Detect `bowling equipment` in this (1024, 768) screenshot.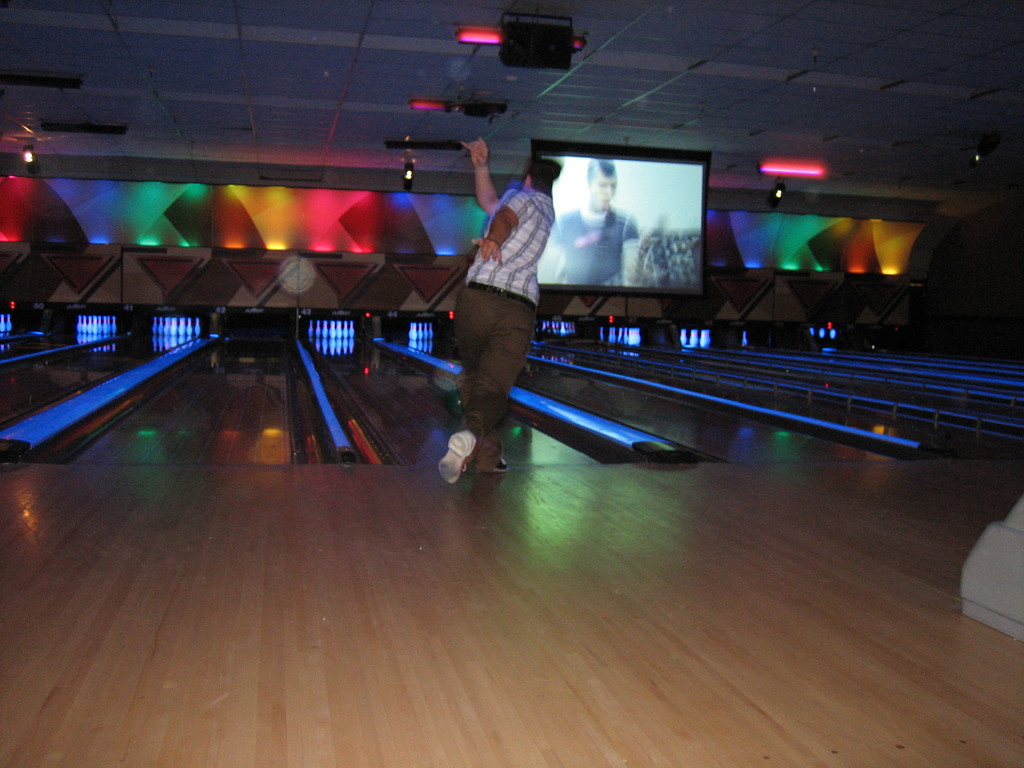
Detection: {"left": 739, "top": 330, "right": 750, "bottom": 348}.
